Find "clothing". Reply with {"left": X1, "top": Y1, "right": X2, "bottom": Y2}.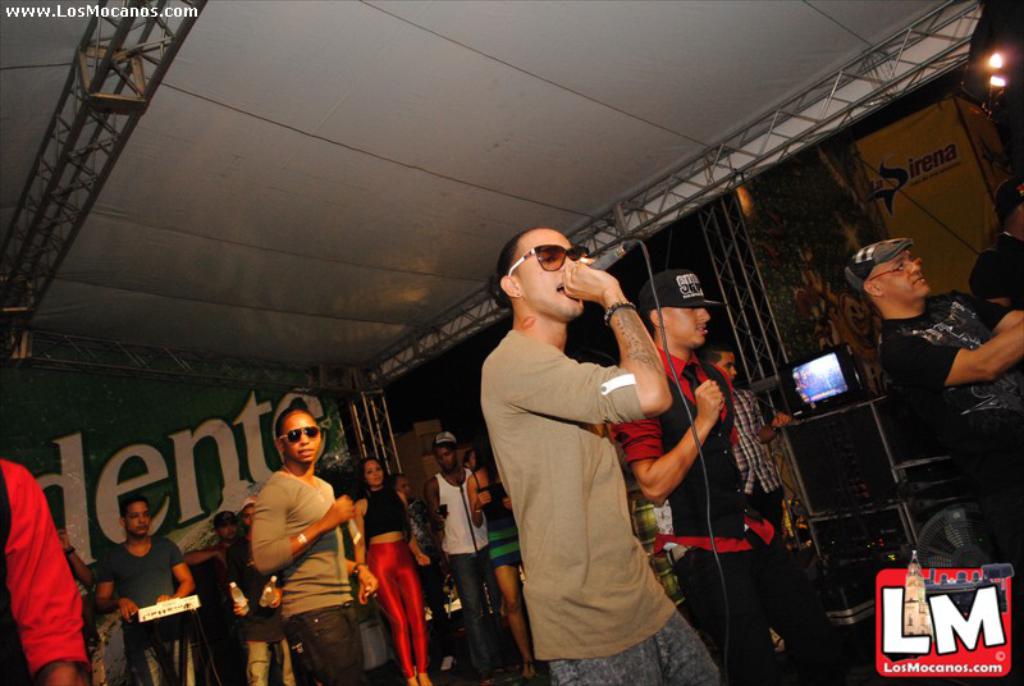
{"left": 479, "top": 260, "right": 707, "bottom": 674}.
